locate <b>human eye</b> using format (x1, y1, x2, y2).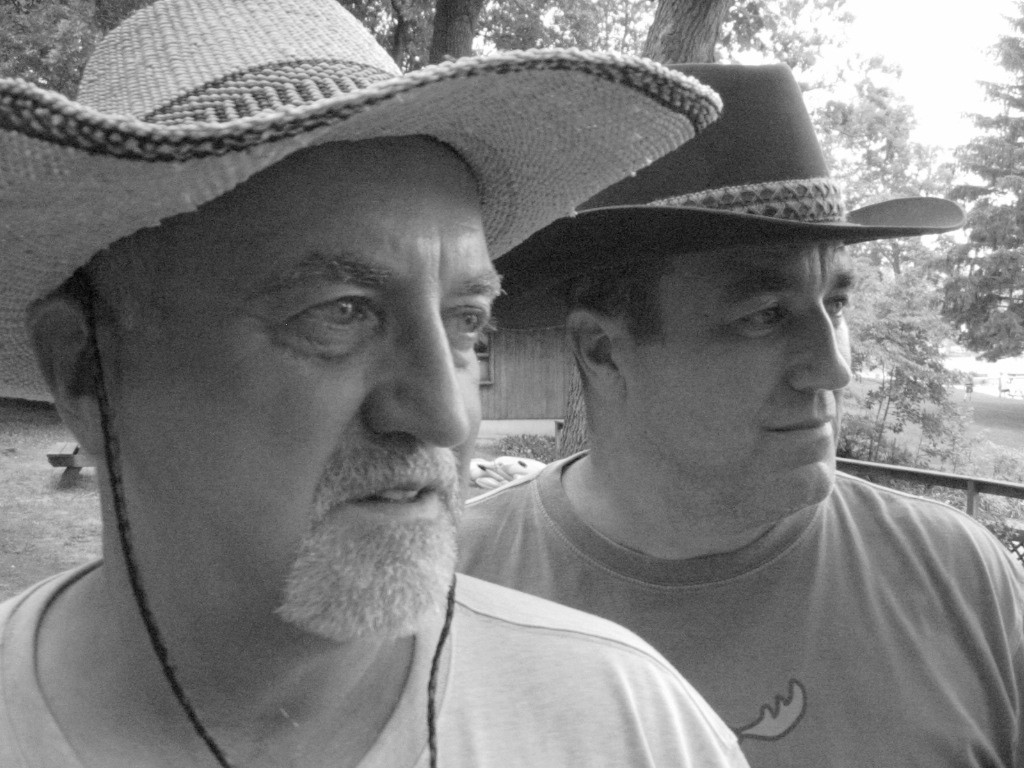
(432, 301, 491, 350).
